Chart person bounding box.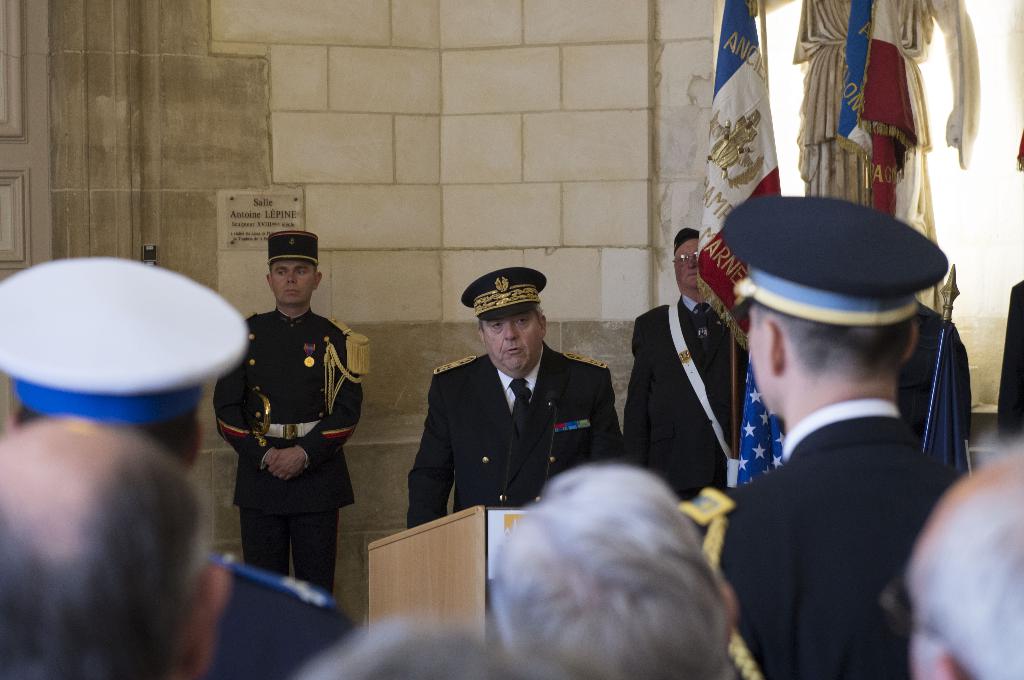
Charted: [left=621, top=230, right=748, bottom=504].
